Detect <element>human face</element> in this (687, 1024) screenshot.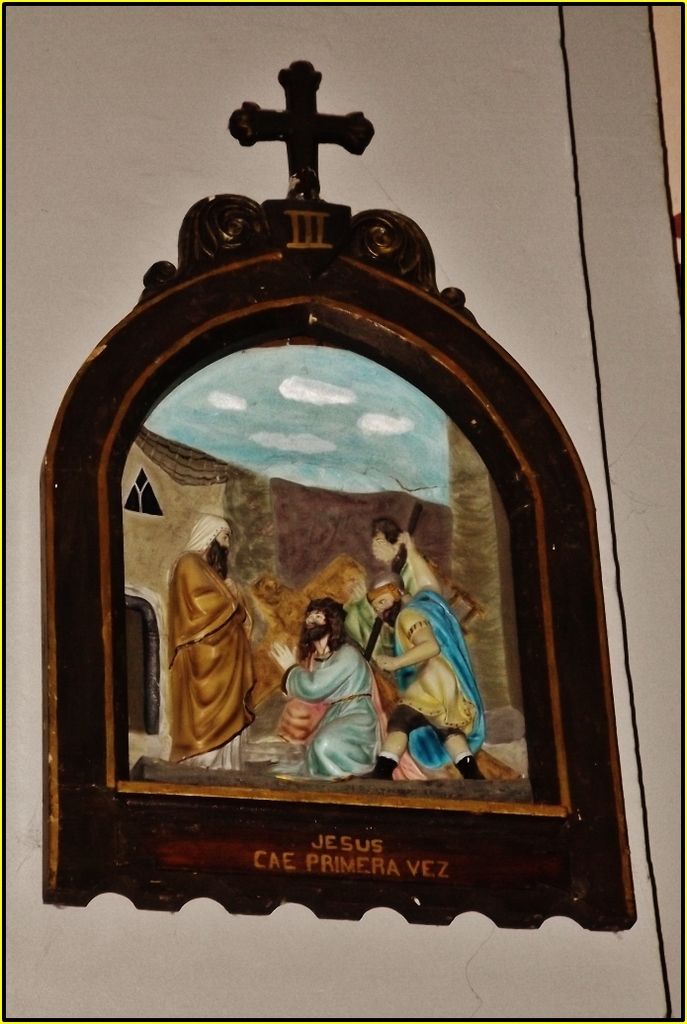
Detection: [215, 532, 236, 548].
